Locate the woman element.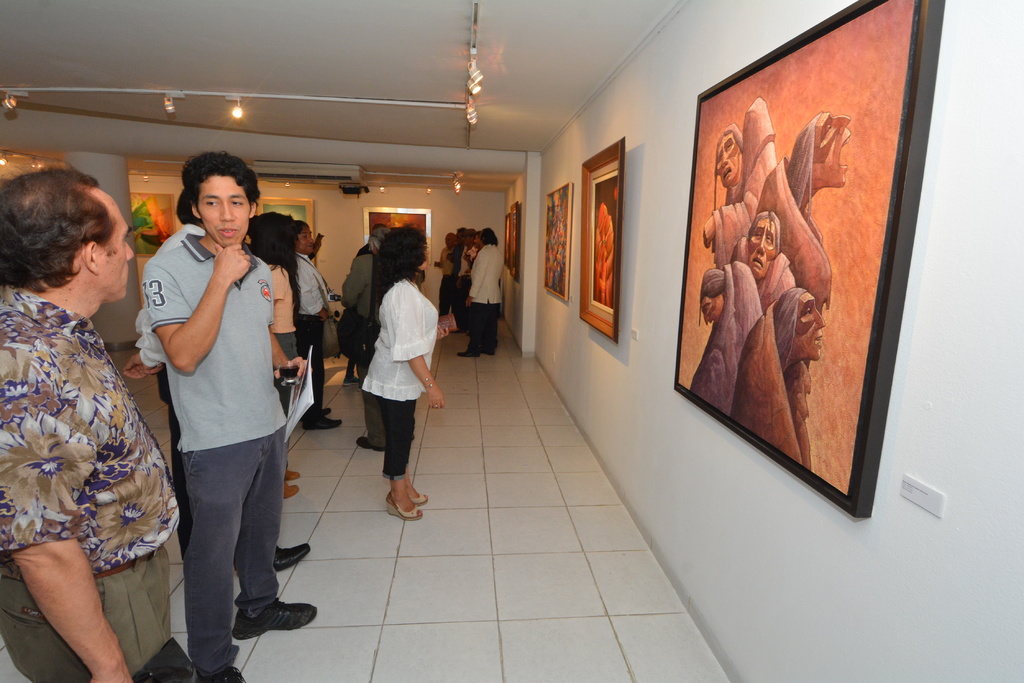
Element bbox: bbox=[345, 230, 436, 518].
